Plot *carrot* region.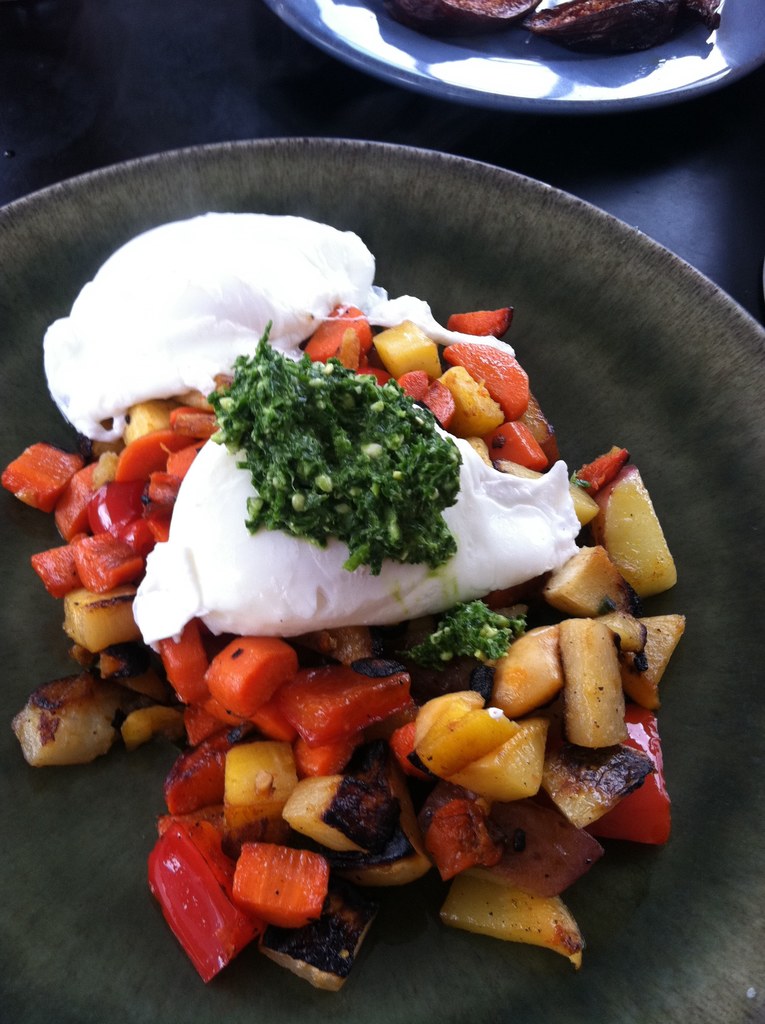
Plotted at [left=452, top=305, right=520, bottom=335].
